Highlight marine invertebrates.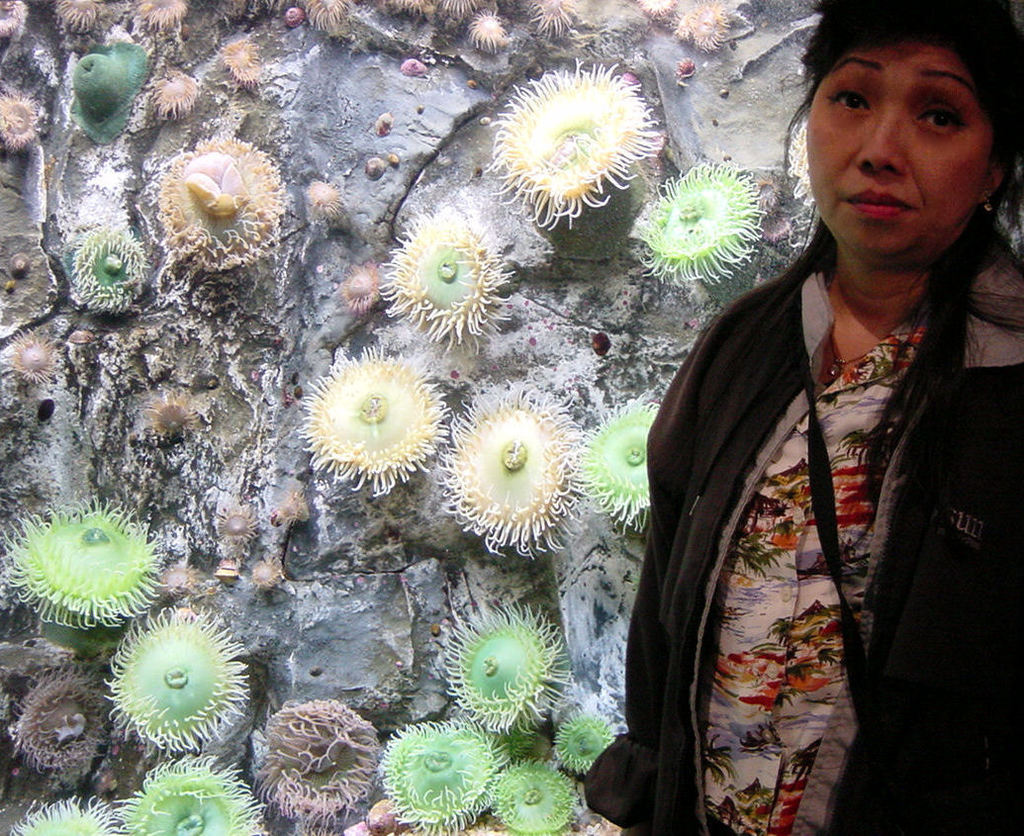
Highlighted region: [64,212,153,321].
